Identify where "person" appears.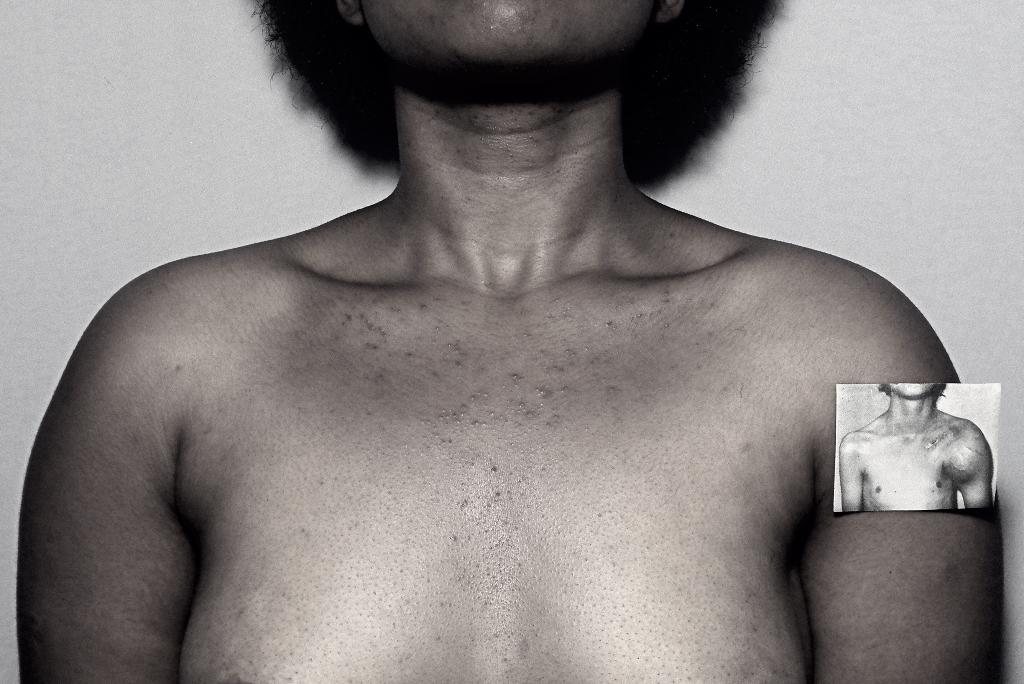
Appears at l=17, t=0, r=1007, b=683.
